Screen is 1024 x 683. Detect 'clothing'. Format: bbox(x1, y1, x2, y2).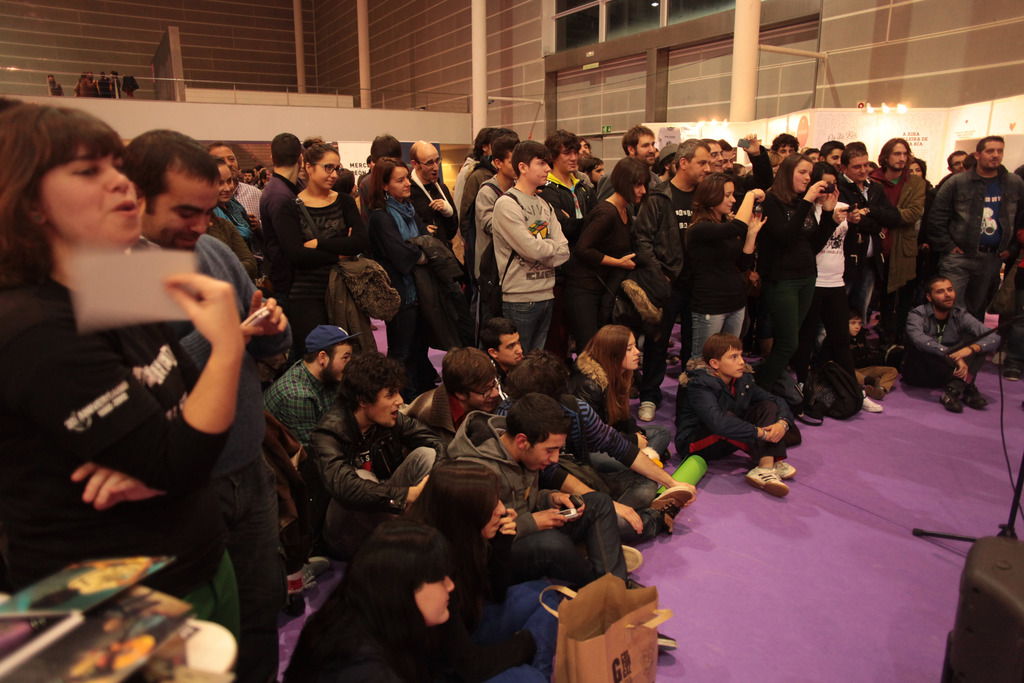
bbox(357, 197, 431, 375).
